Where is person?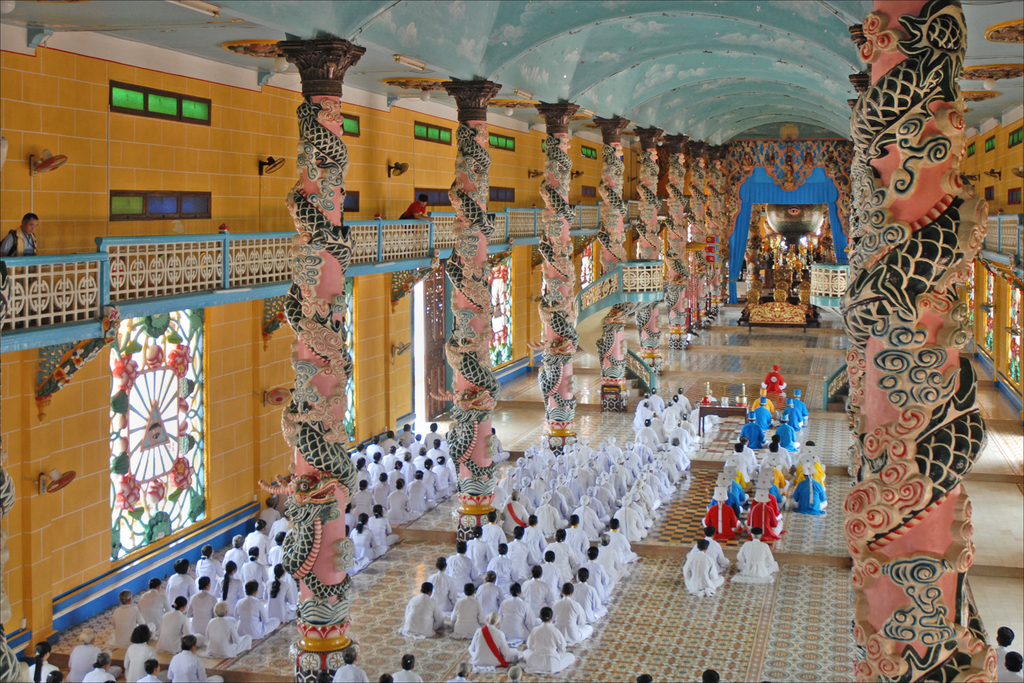
region(245, 546, 278, 592).
